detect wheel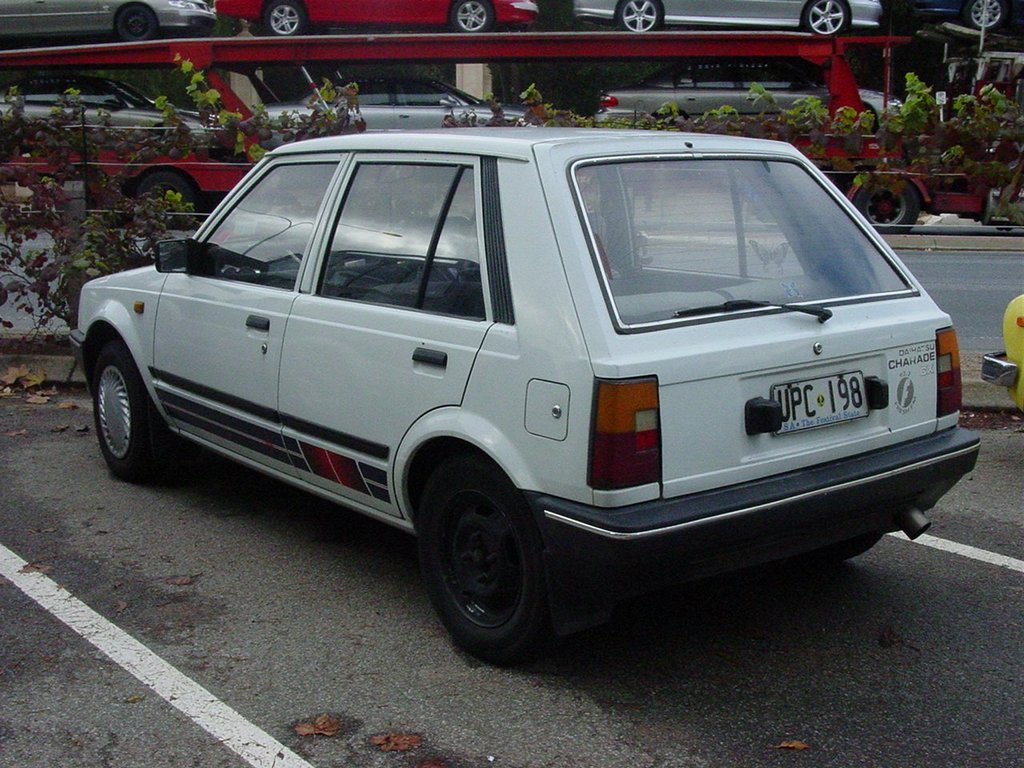
detection(617, 0, 661, 34)
